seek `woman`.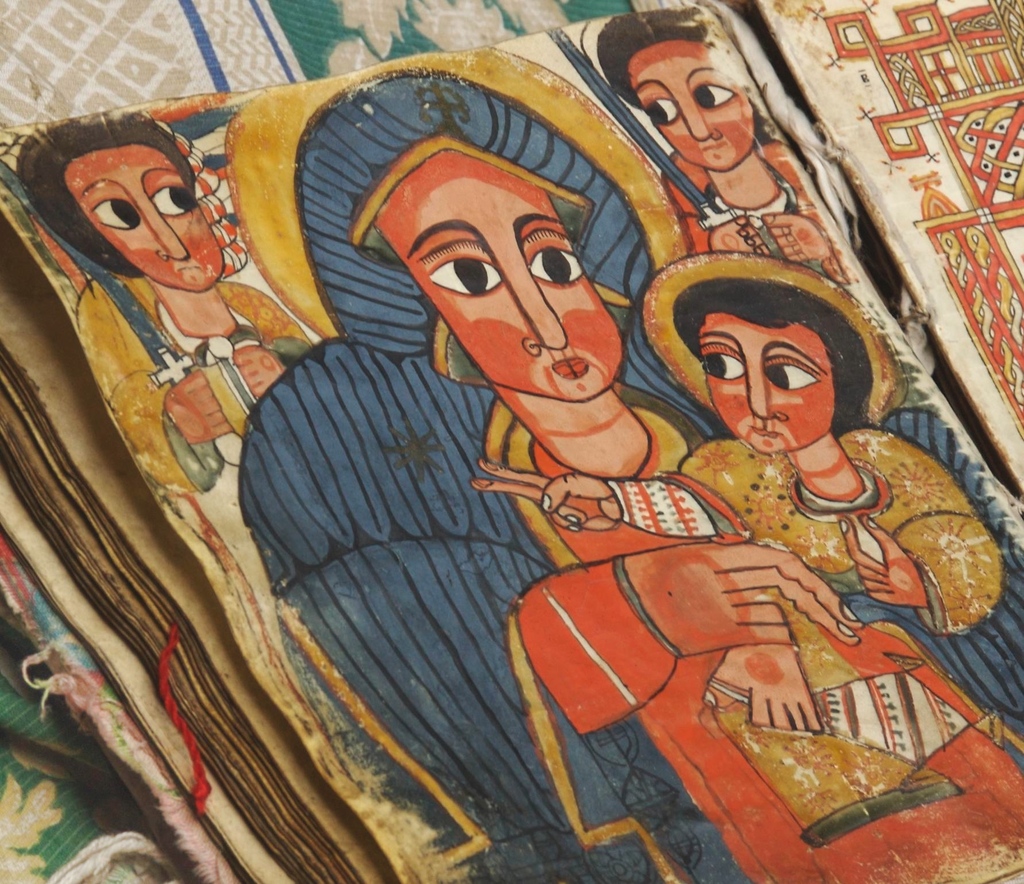
left=12, top=115, right=412, bottom=817.
